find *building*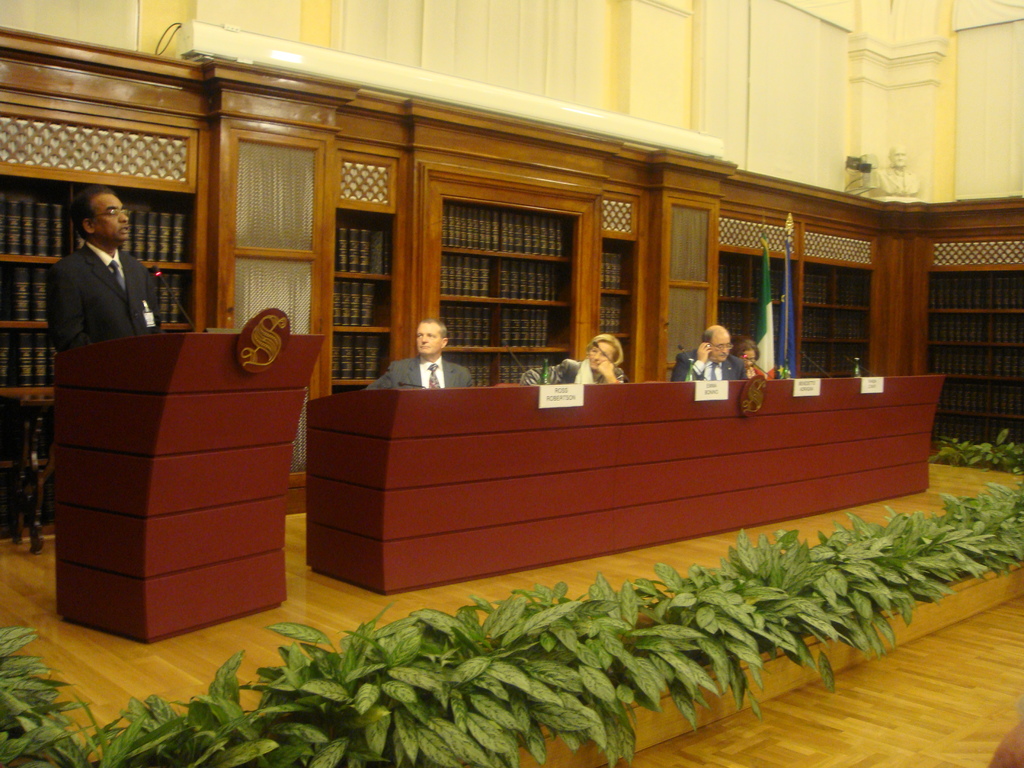
<box>3,1,1023,767</box>
